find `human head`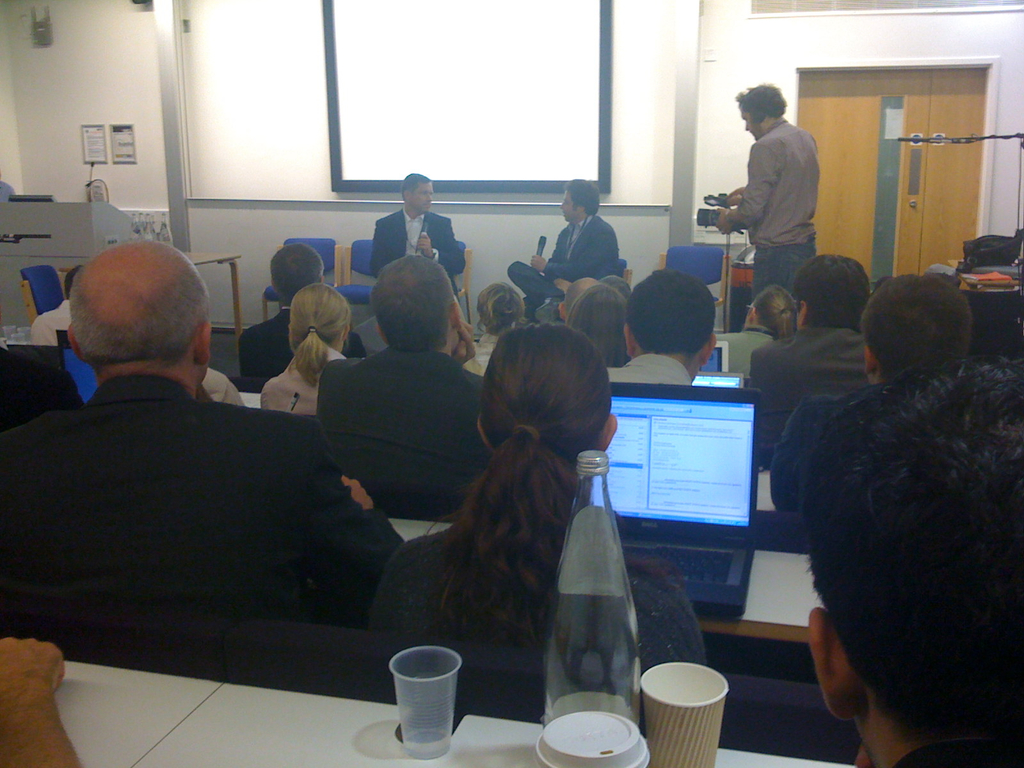
[805, 360, 1023, 744]
